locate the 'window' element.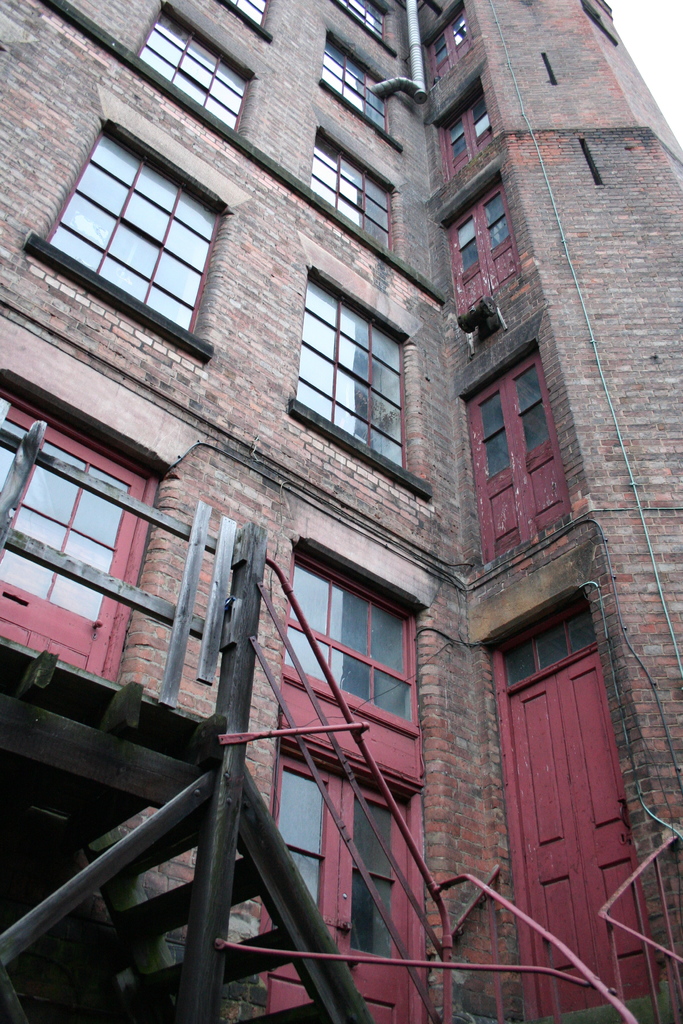
Element bbox: locate(26, 120, 238, 355).
